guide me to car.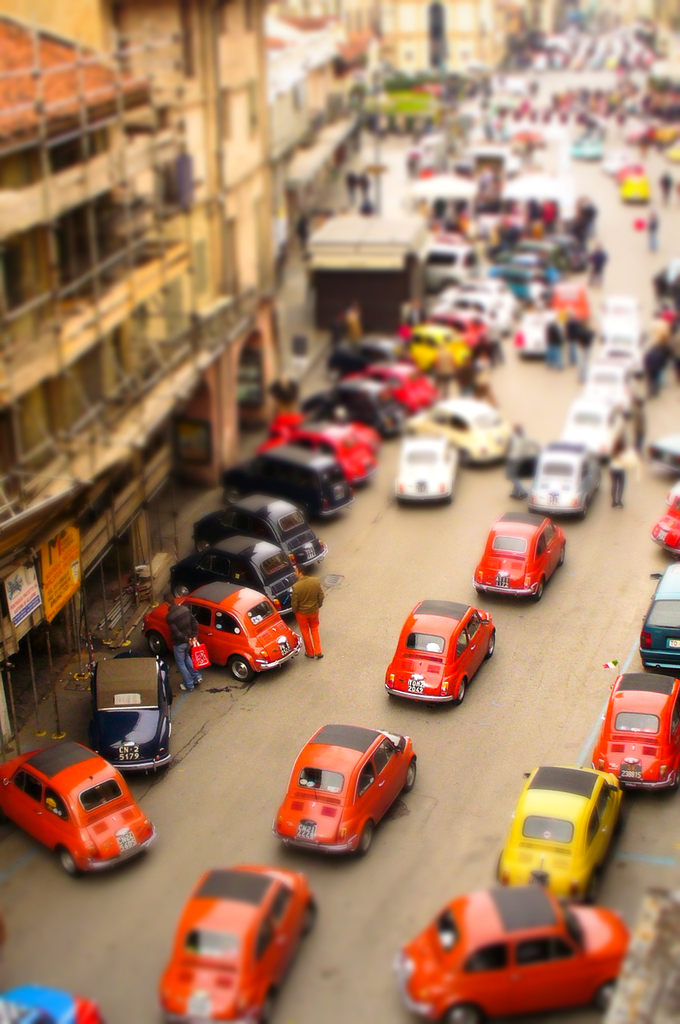
Guidance: BBox(84, 649, 173, 780).
